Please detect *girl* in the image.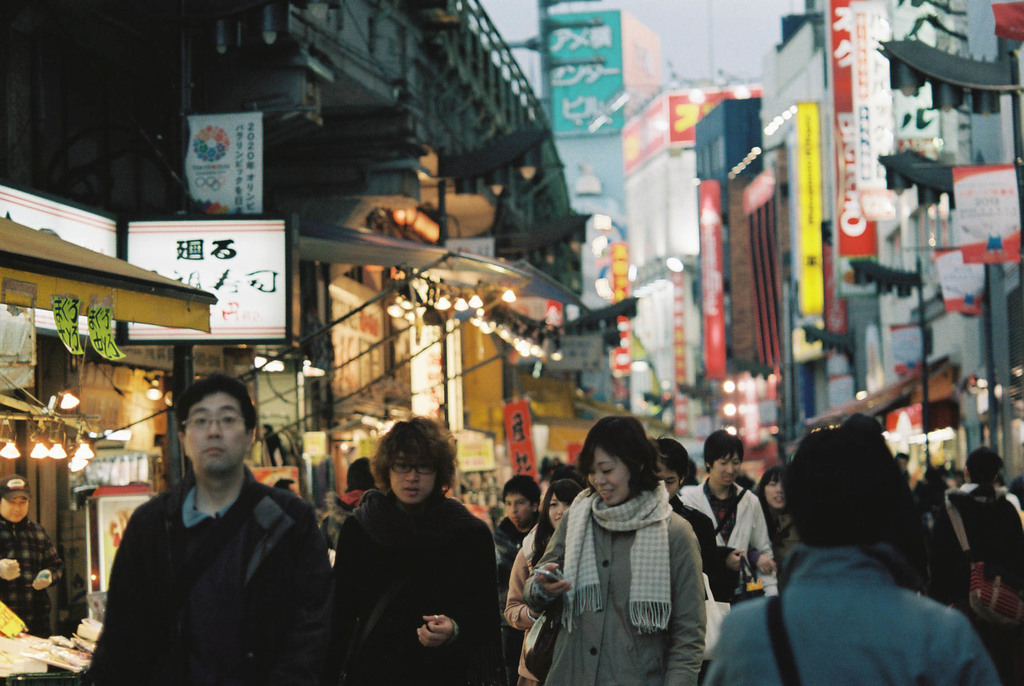
[left=333, top=415, right=498, bottom=685].
